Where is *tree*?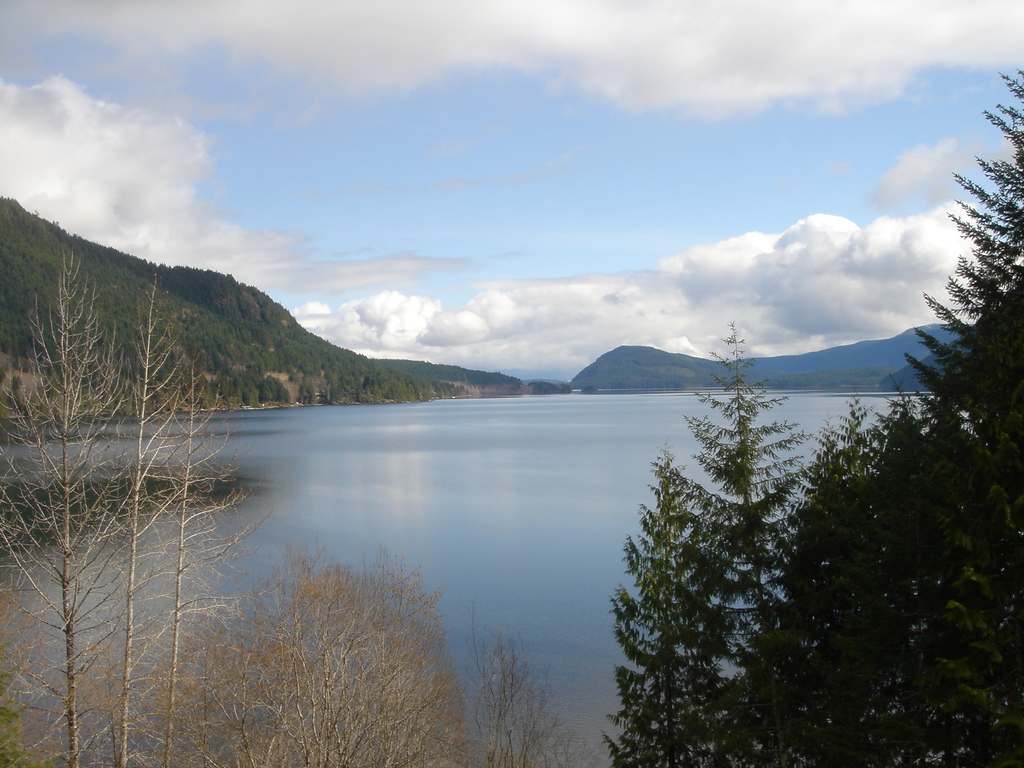
l=102, t=534, r=477, b=767.
